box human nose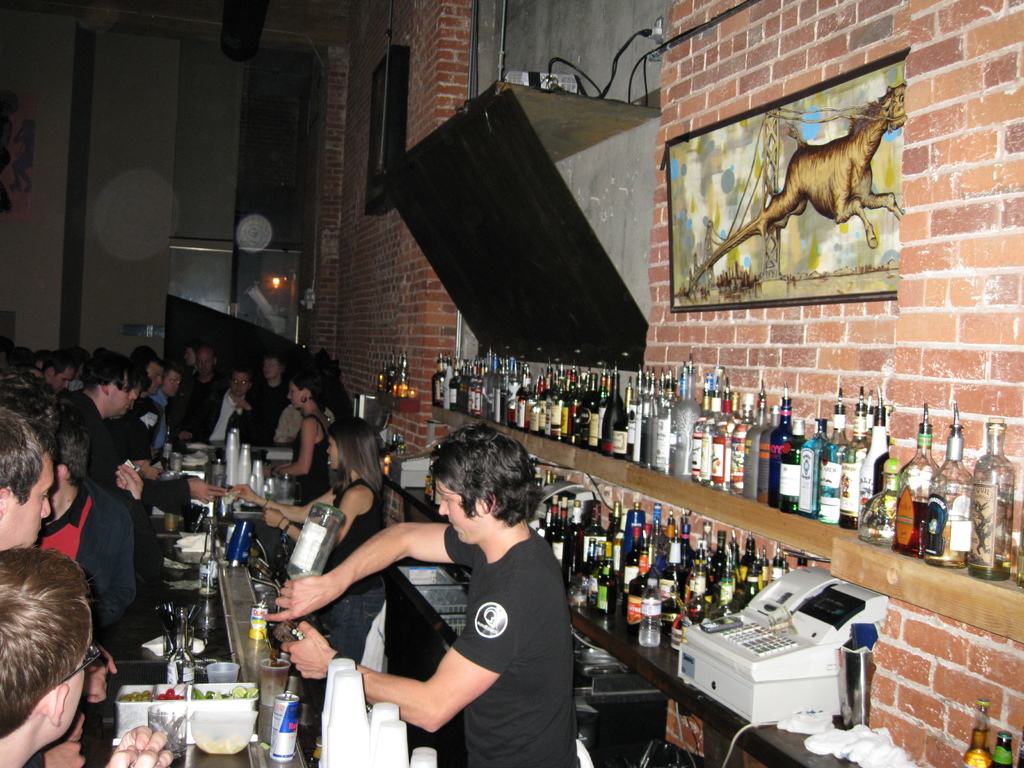
pyautogui.locateOnScreen(156, 377, 161, 385)
